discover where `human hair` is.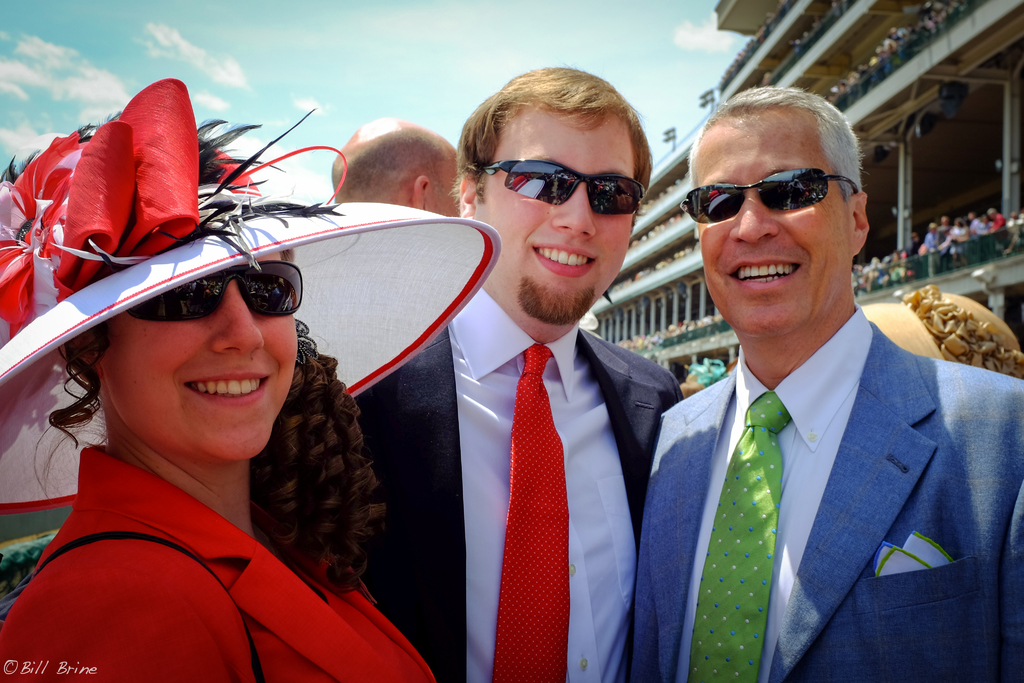
Discovered at (x1=324, y1=132, x2=444, y2=208).
